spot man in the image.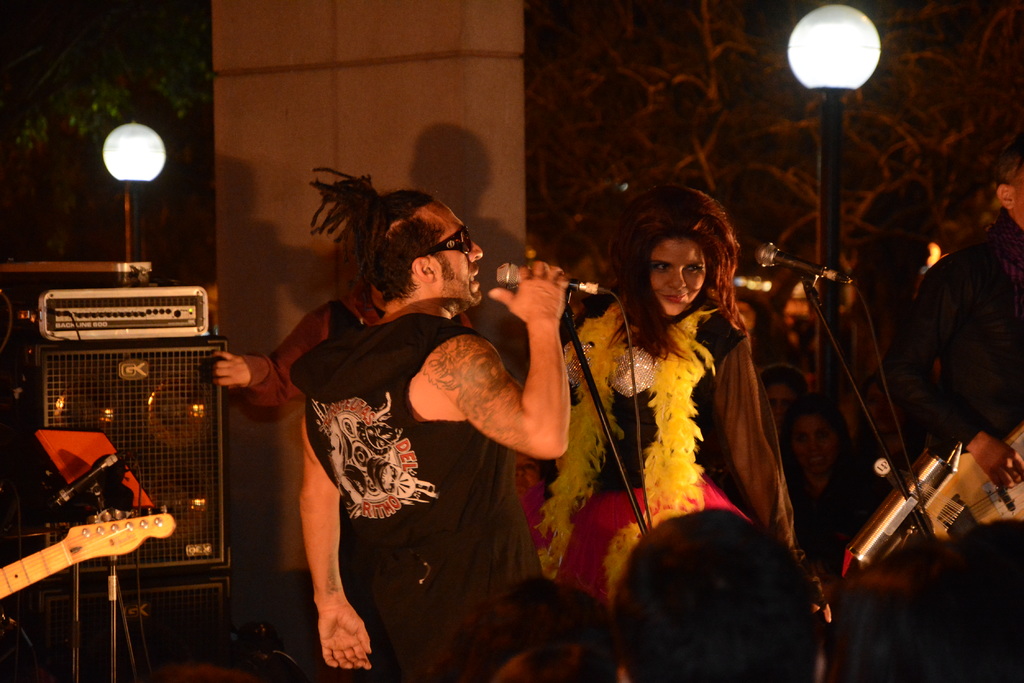
man found at pyautogui.locateOnScreen(211, 168, 472, 408).
